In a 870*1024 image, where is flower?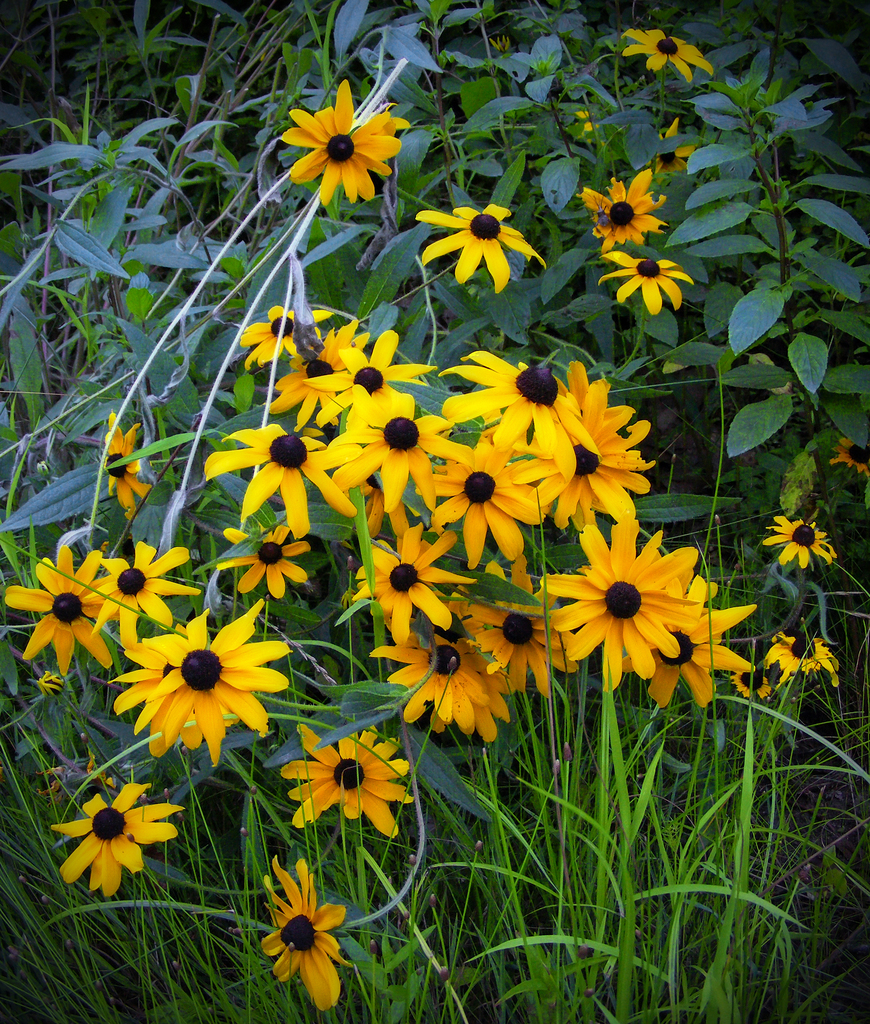
279 720 417 835.
